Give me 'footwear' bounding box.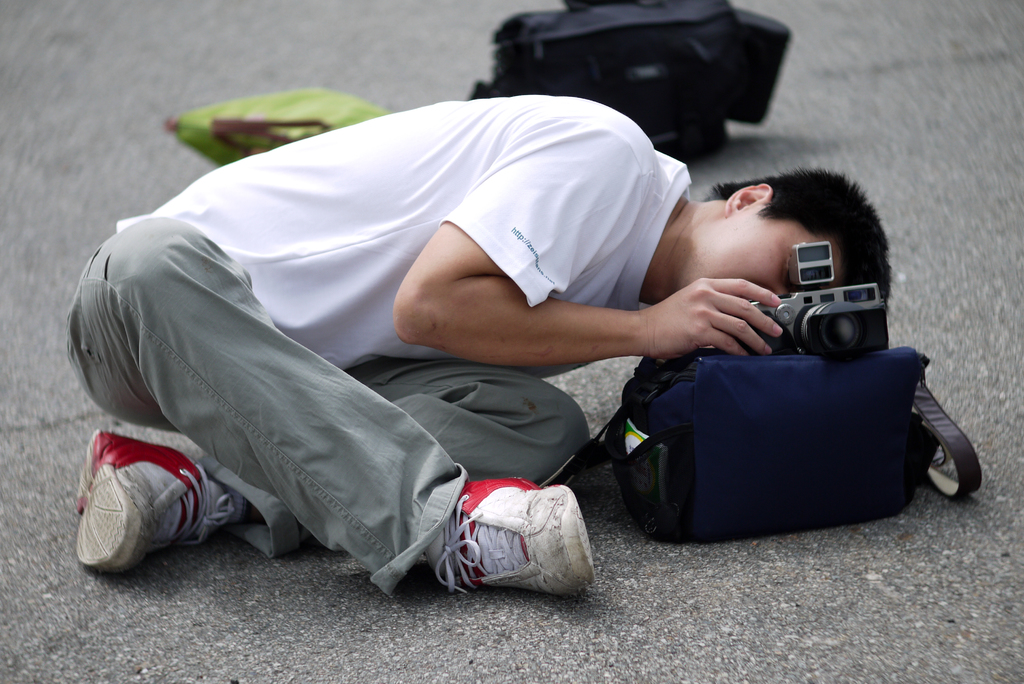
{"x1": 428, "y1": 476, "x2": 596, "y2": 598}.
